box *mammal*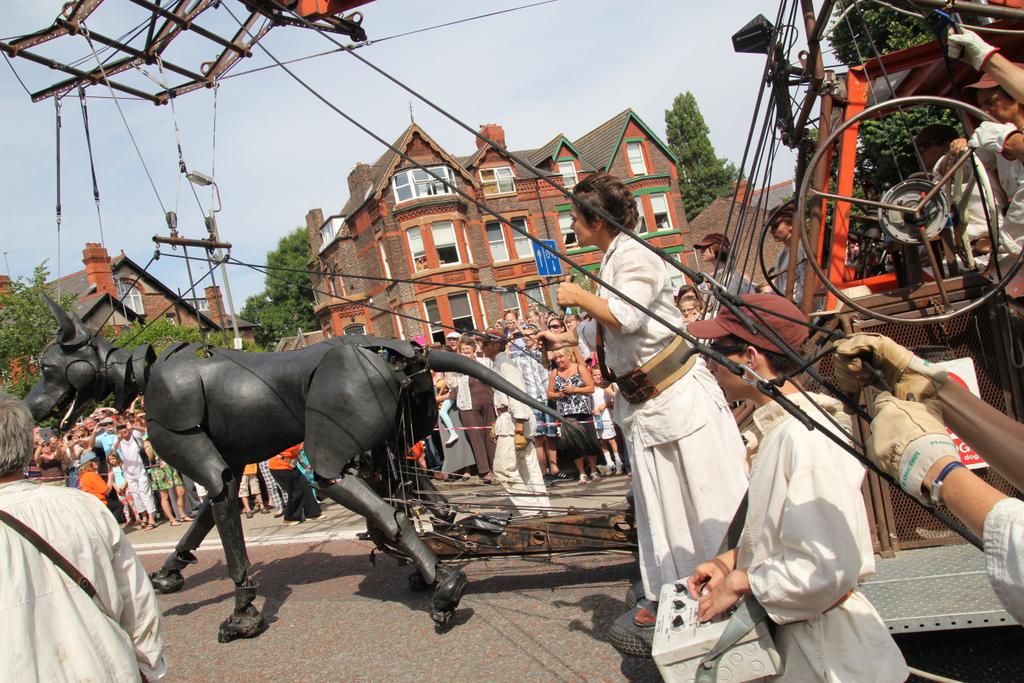
bbox(691, 232, 764, 294)
